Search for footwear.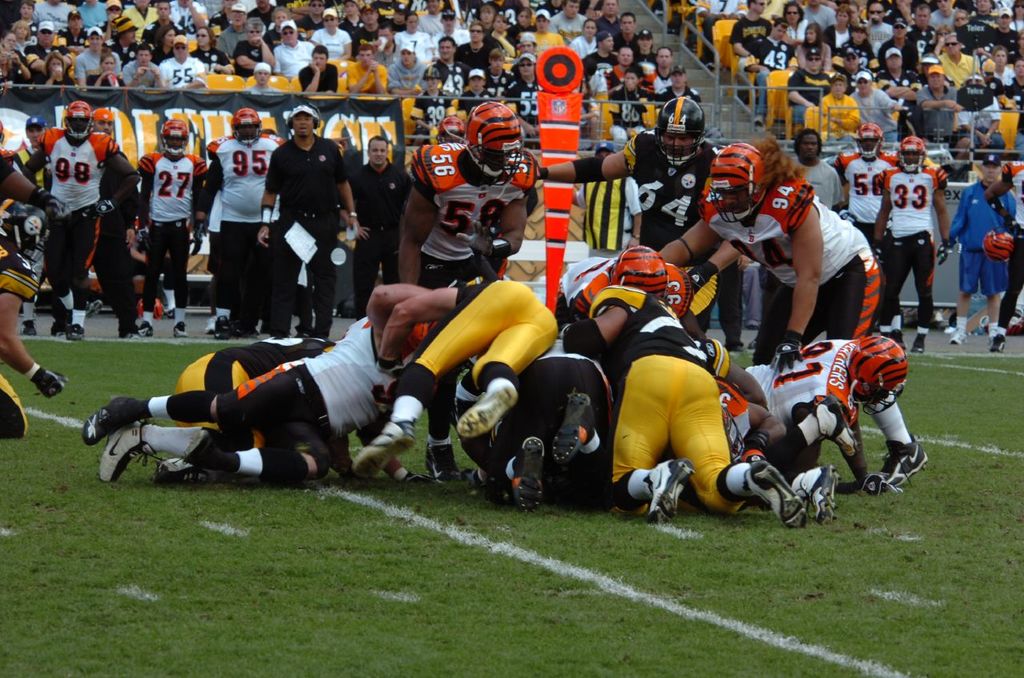
Found at bbox(725, 343, 743, 355).
